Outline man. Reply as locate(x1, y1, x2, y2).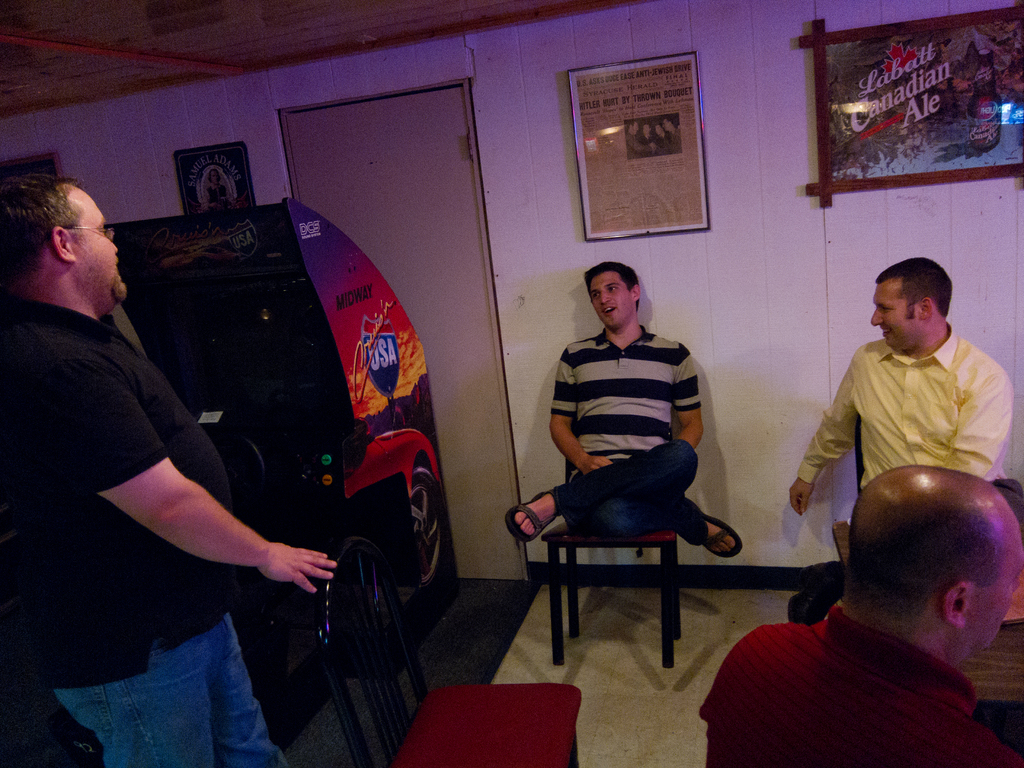
locate(10, 172, 280, 733).
